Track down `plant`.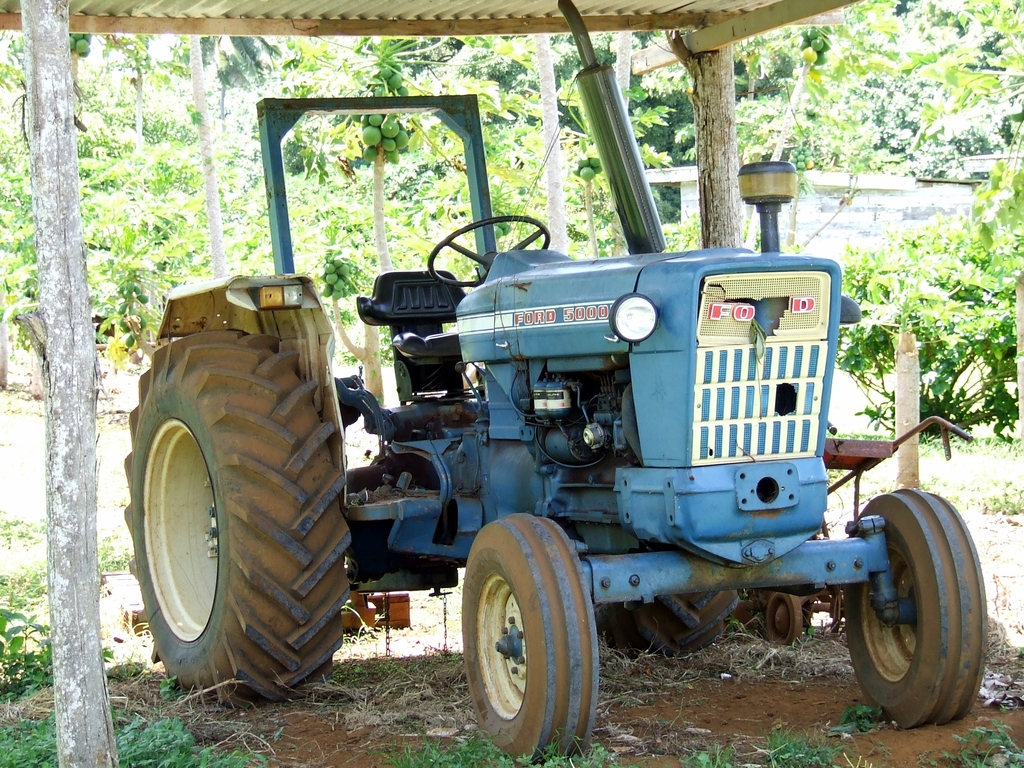
Tracked to pyautogui.locateOnScreen(831, 154, 1023, 463).
